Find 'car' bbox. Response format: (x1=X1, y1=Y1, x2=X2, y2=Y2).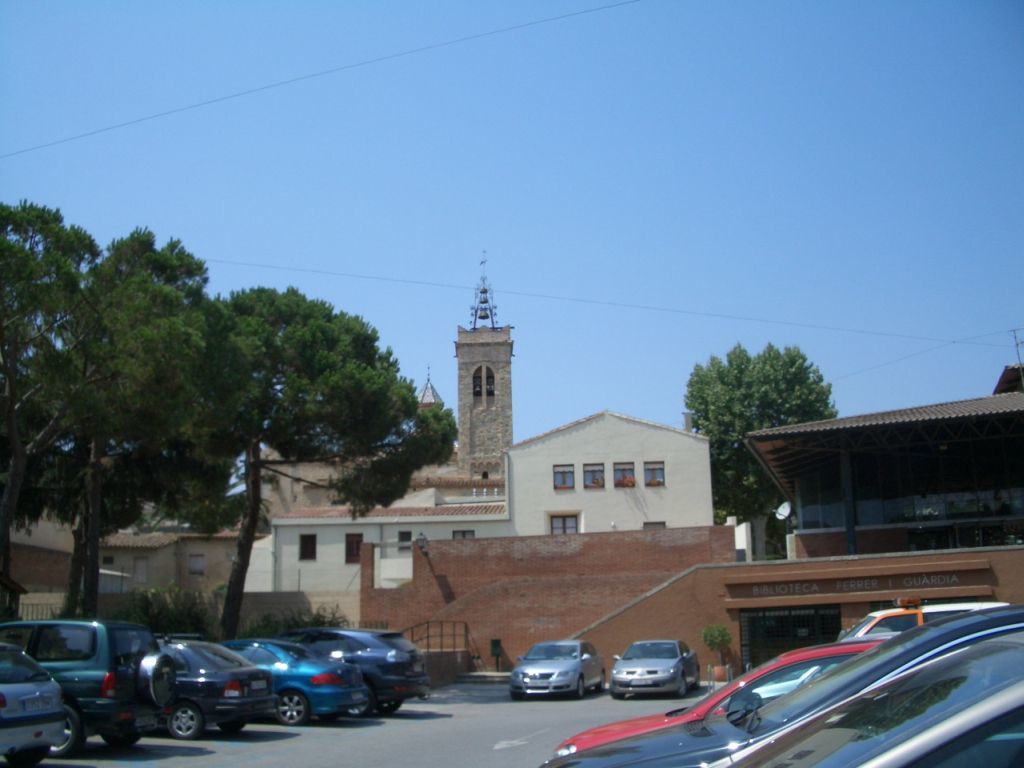
(x1=609, y1=639, x2=704, y2=702).
